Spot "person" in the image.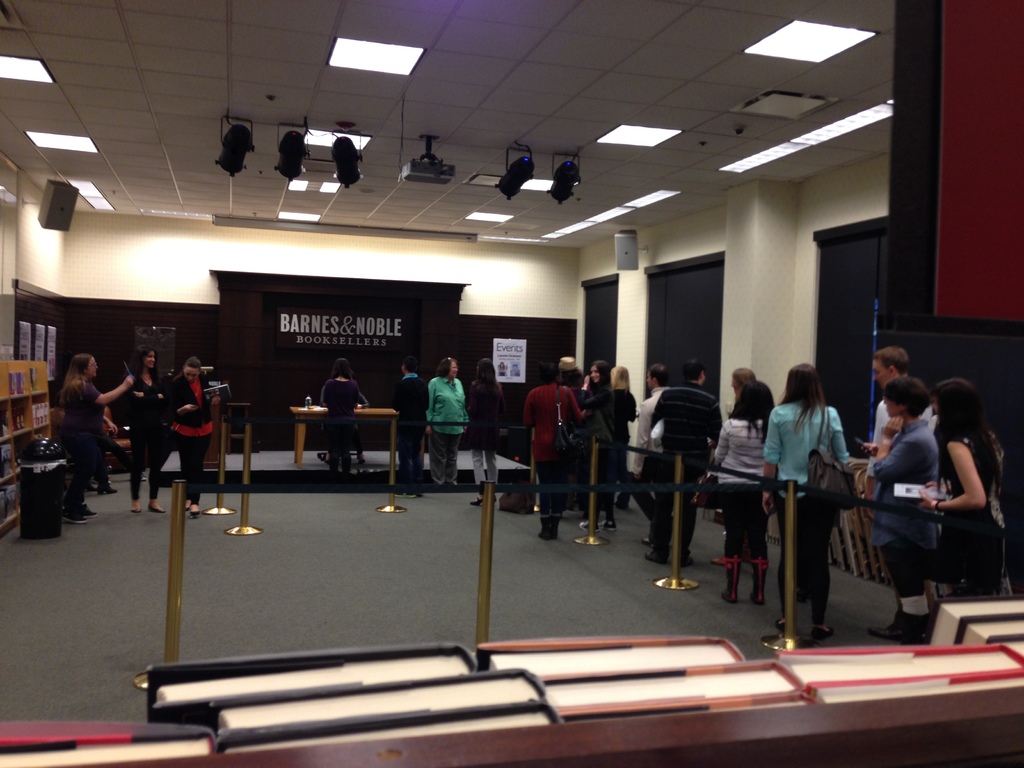
"person" found at locate(167, 359, 218, 519).
